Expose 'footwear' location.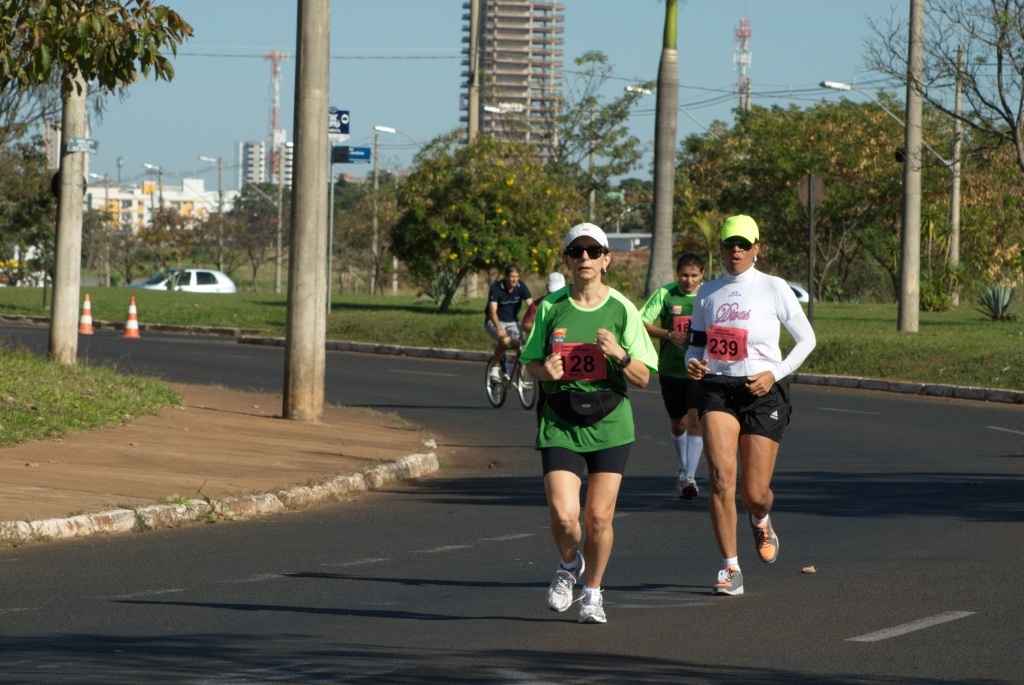
Exposed at locate(489, 363, 497, 390).
